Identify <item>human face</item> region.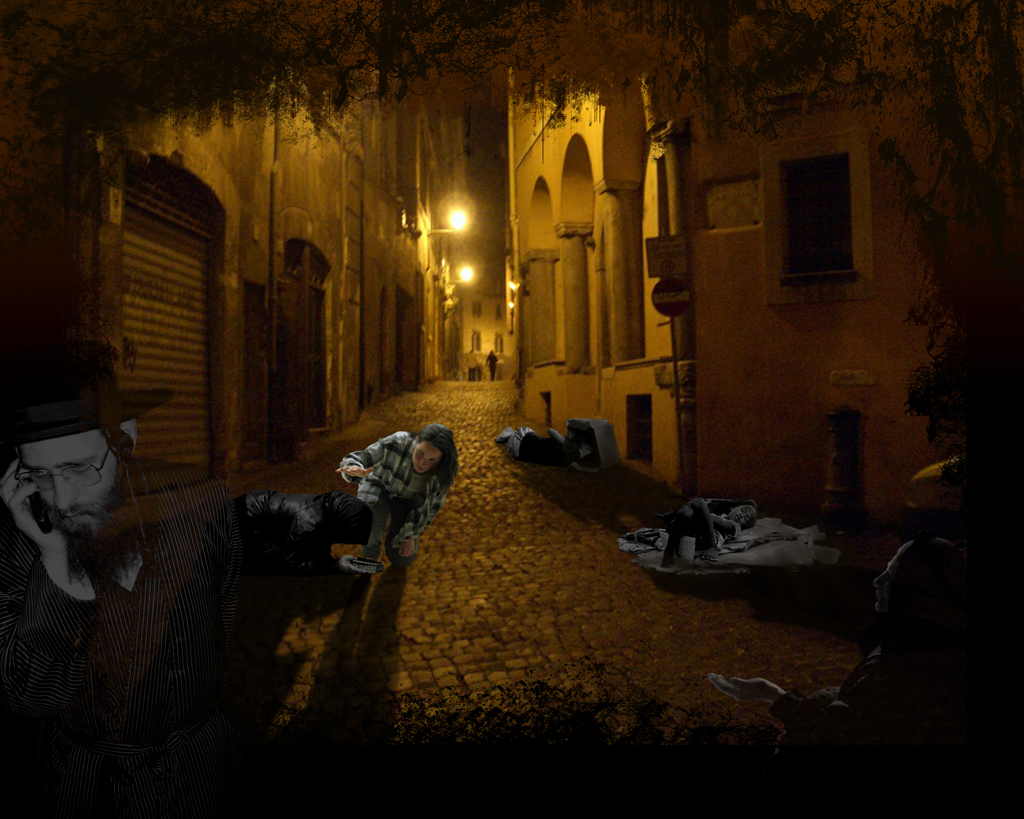
Region: <region>411, 437, 445, 475</region>.
